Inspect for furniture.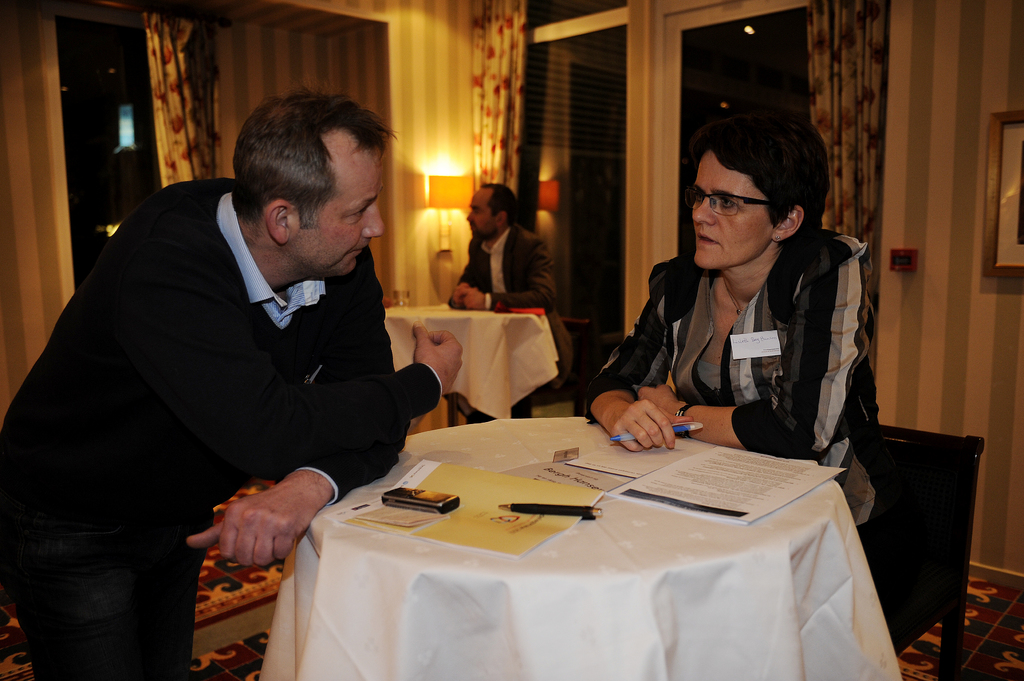
Inspection: {"x1": 253, "y1": 419, "x2": 905, "y2": 680}.
